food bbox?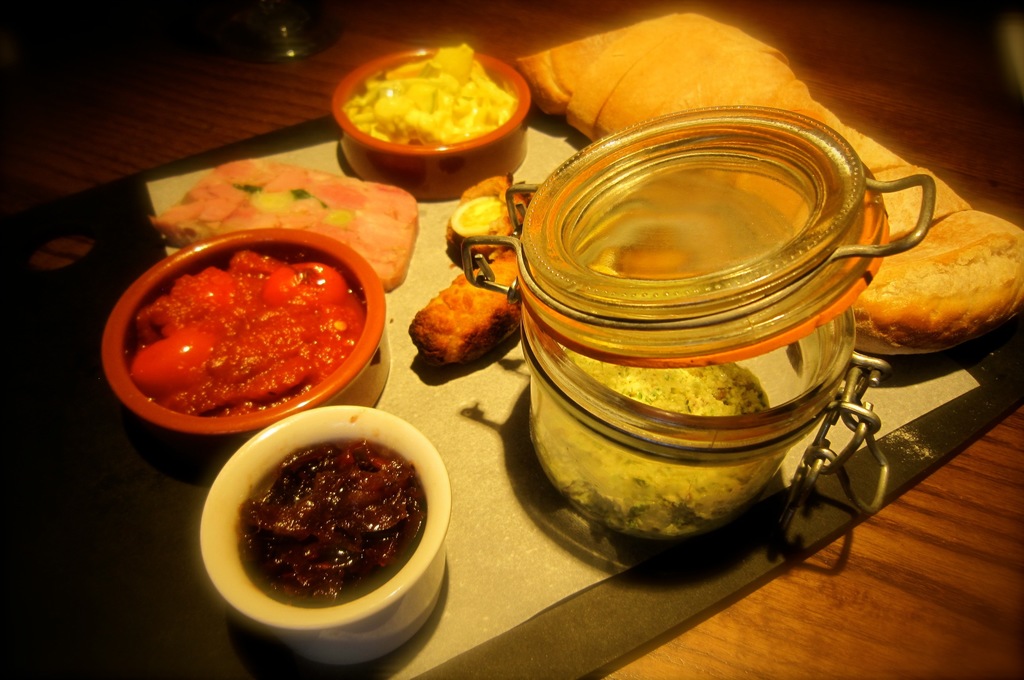
<region>444, 177, 537, 263</region>
